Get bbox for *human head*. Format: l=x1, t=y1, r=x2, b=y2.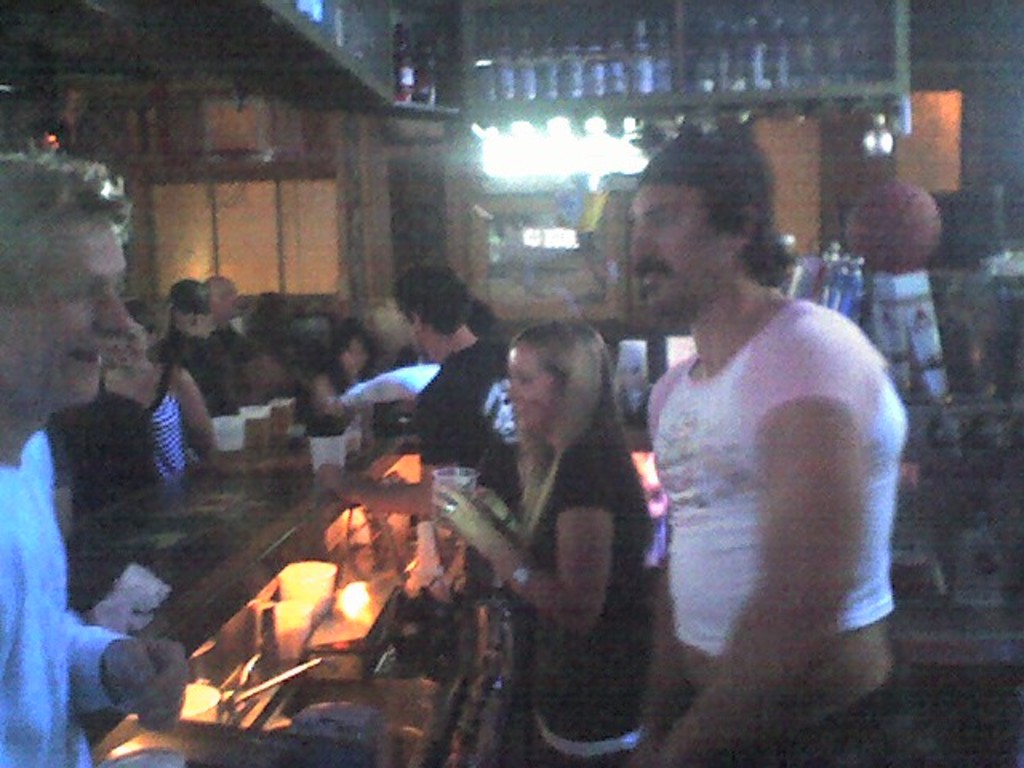
l=104, t=304, r=152, b=365.
